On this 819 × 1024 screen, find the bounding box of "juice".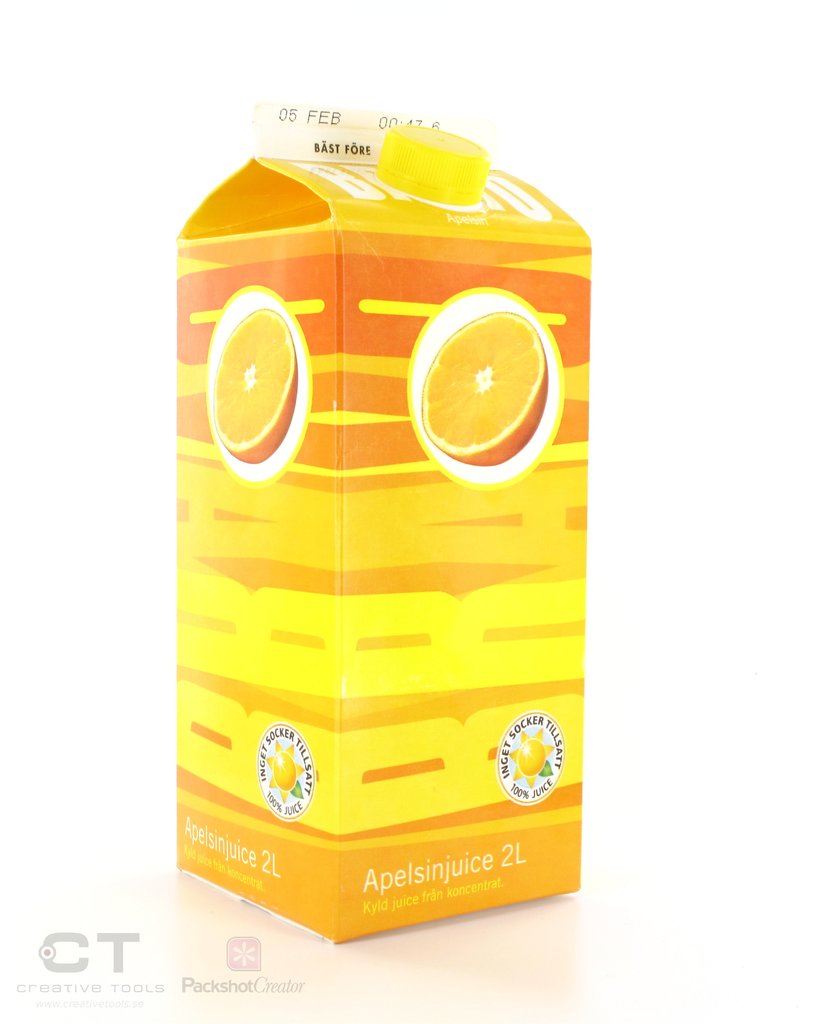
Bounding box: <box>177,155,583,945</box>.
